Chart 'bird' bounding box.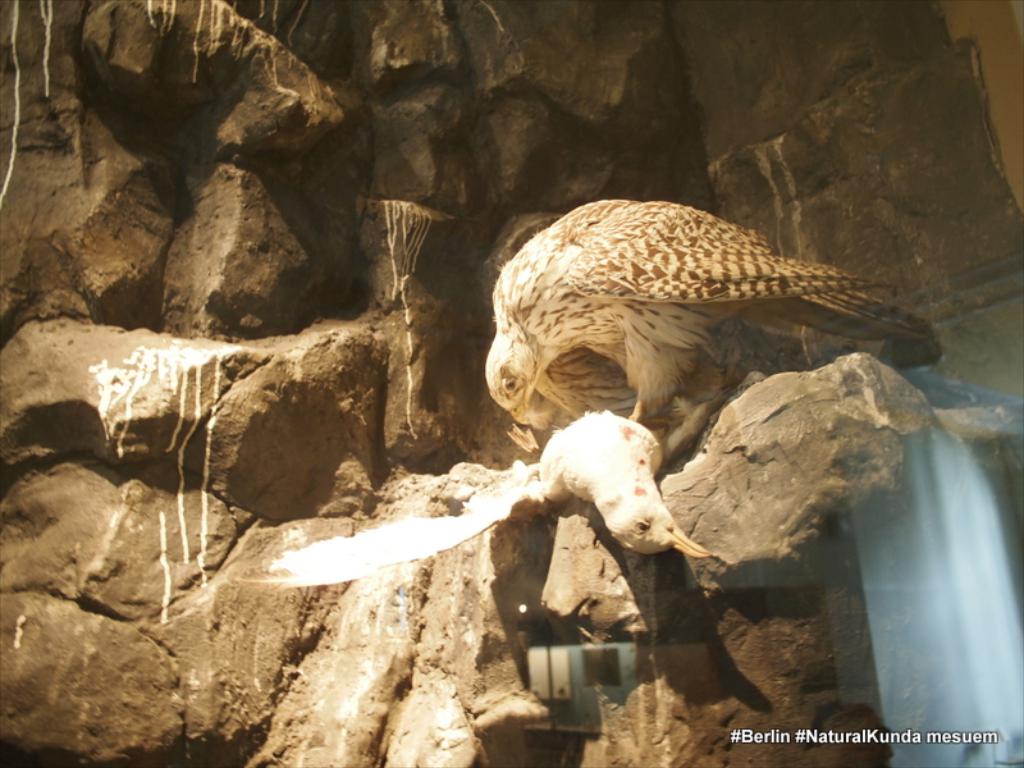
Charted: (x1=274, y1=393, x2=722, y2=577).
